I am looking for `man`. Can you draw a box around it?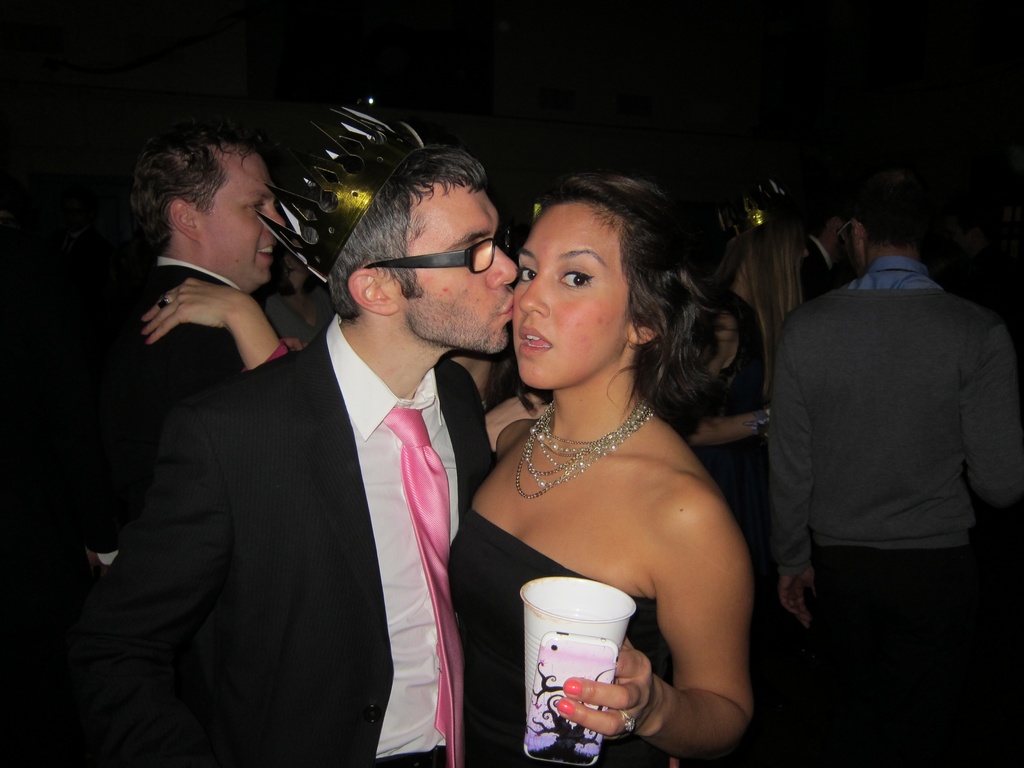
Sure, the bounding box is box=[790, 181, 850, 309].
